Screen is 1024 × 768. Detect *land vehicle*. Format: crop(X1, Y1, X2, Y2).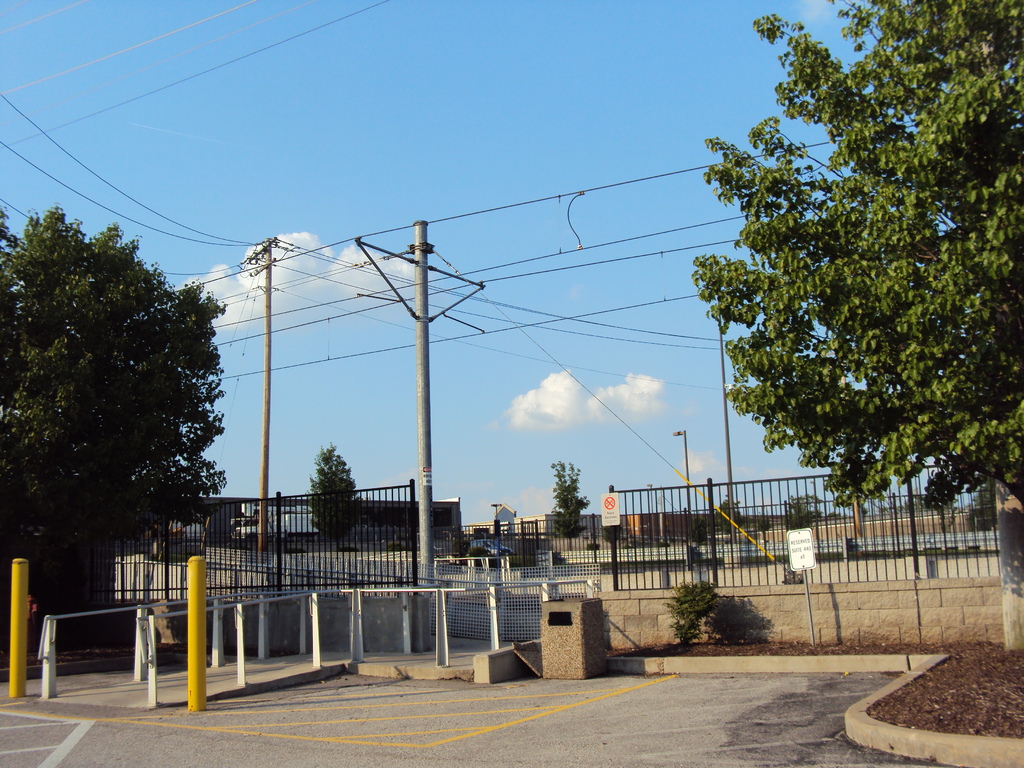
crop(238, 511, 324, 538).
